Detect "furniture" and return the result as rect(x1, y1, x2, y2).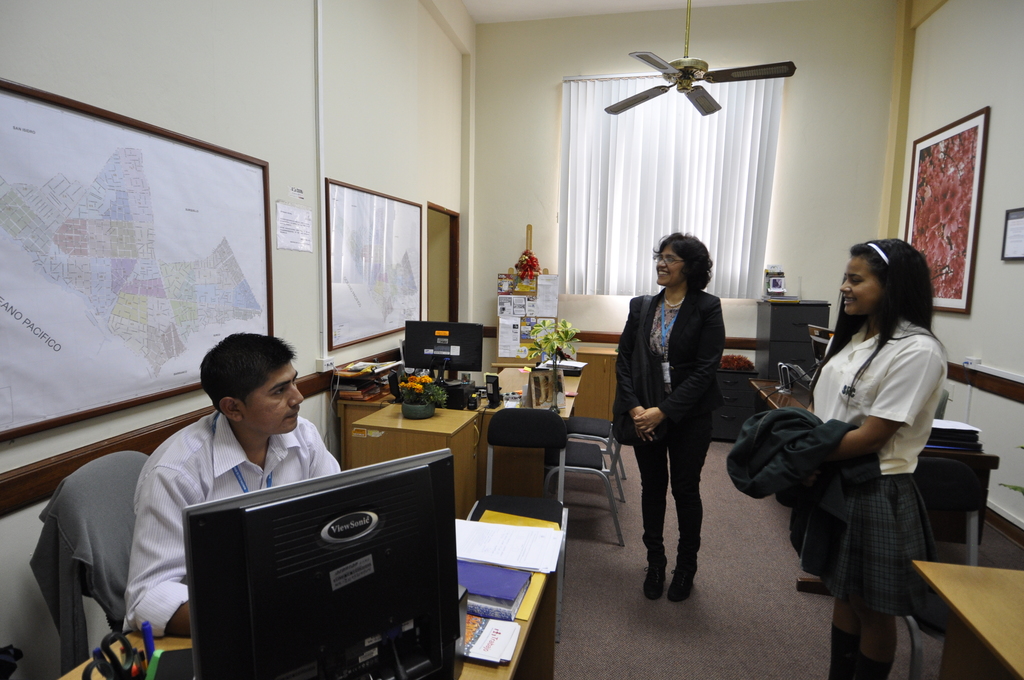
rect(465, 404, 570, 529).
